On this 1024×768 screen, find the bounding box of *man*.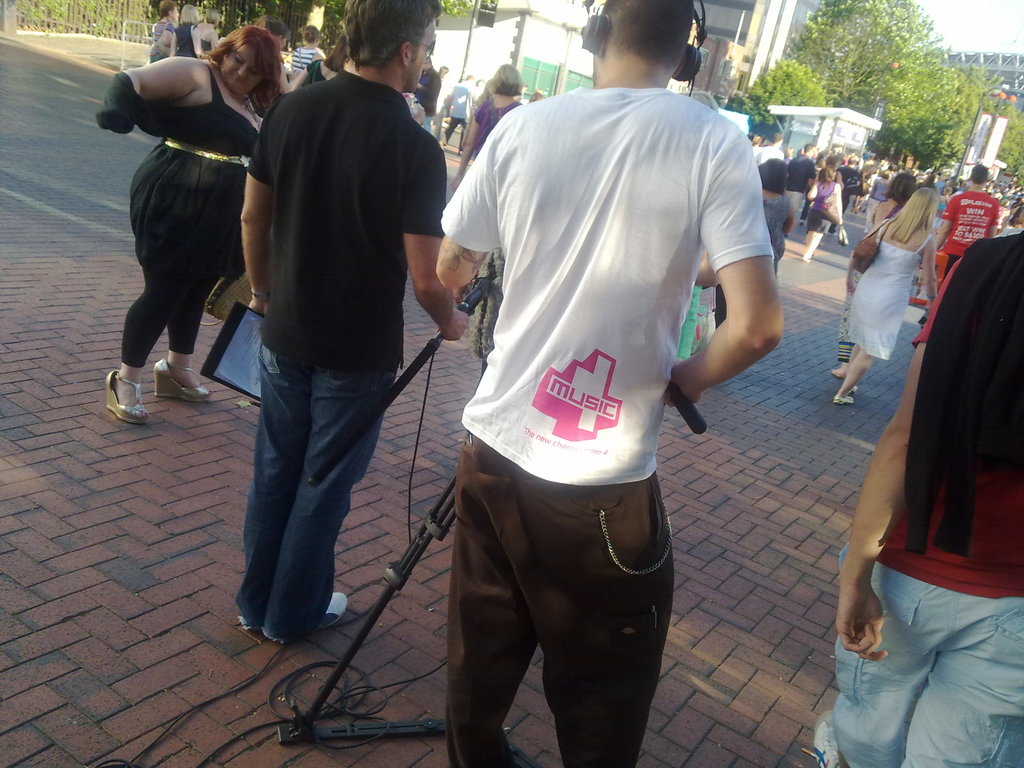
Bounding box: [804, 227, 1023, 767].
